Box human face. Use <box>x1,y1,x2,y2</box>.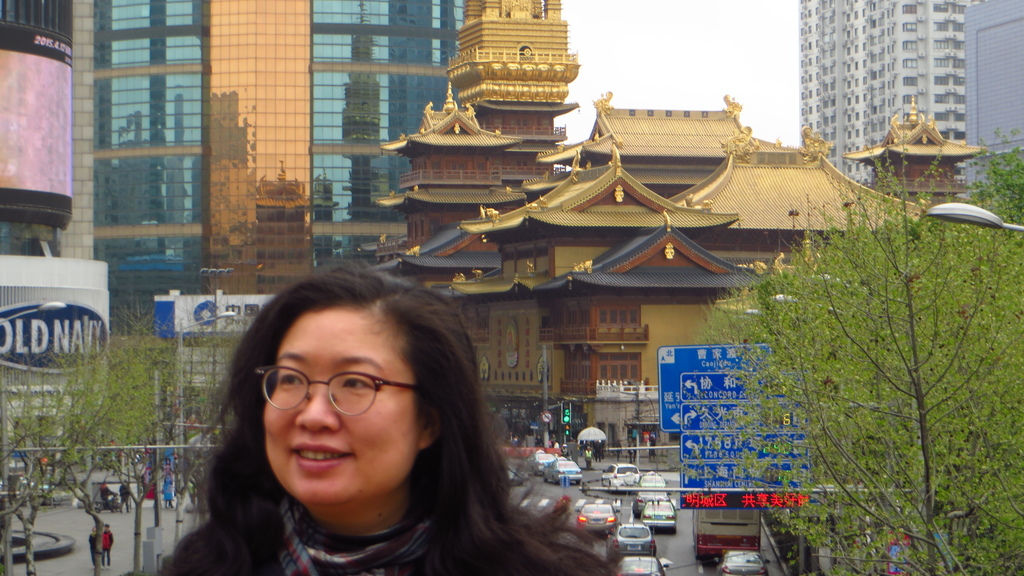
<box>263,303,414,504</box>.
